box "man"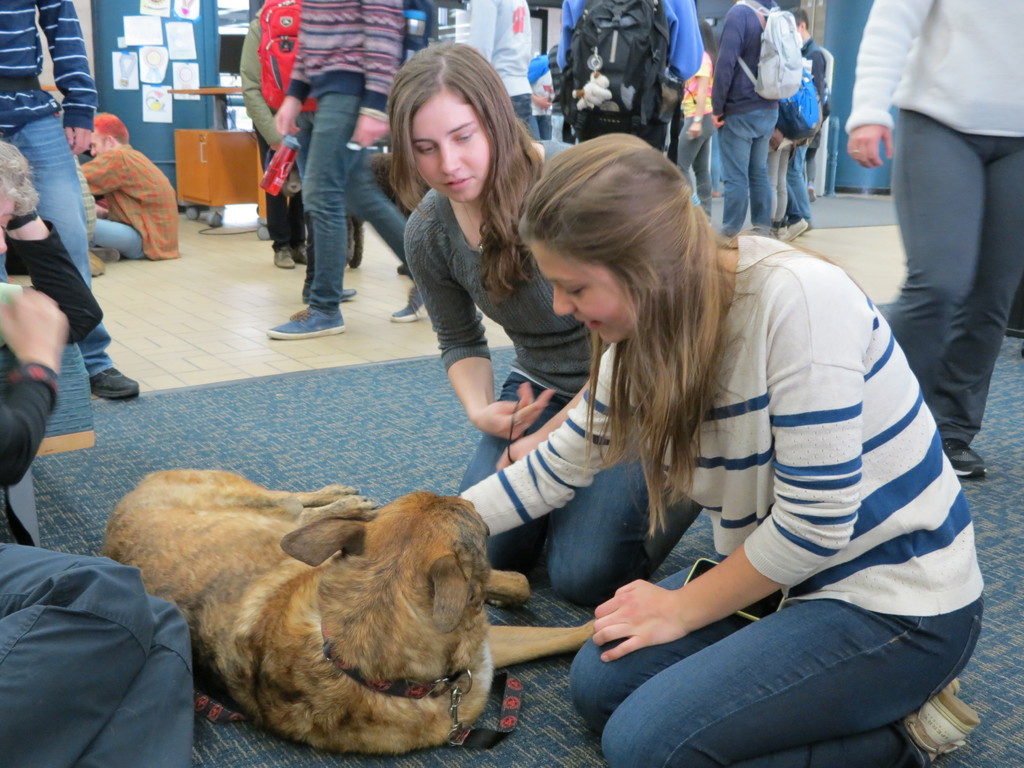
718/0/796/244
